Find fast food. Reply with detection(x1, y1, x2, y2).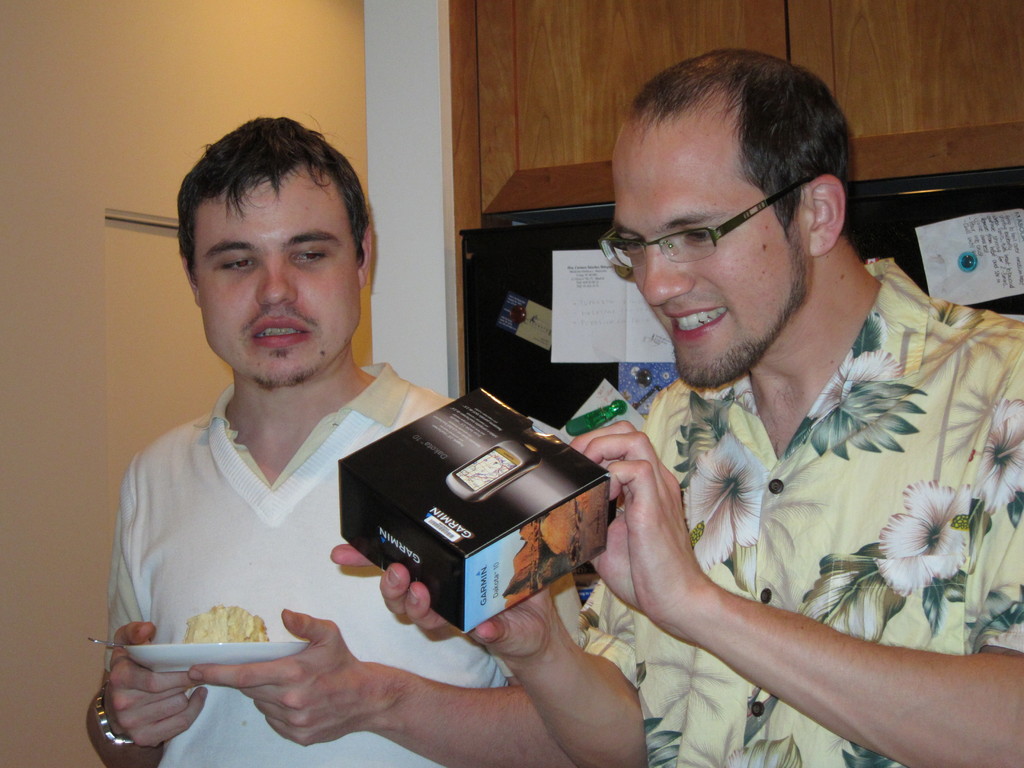
detection(181, 601, 269, 644).
